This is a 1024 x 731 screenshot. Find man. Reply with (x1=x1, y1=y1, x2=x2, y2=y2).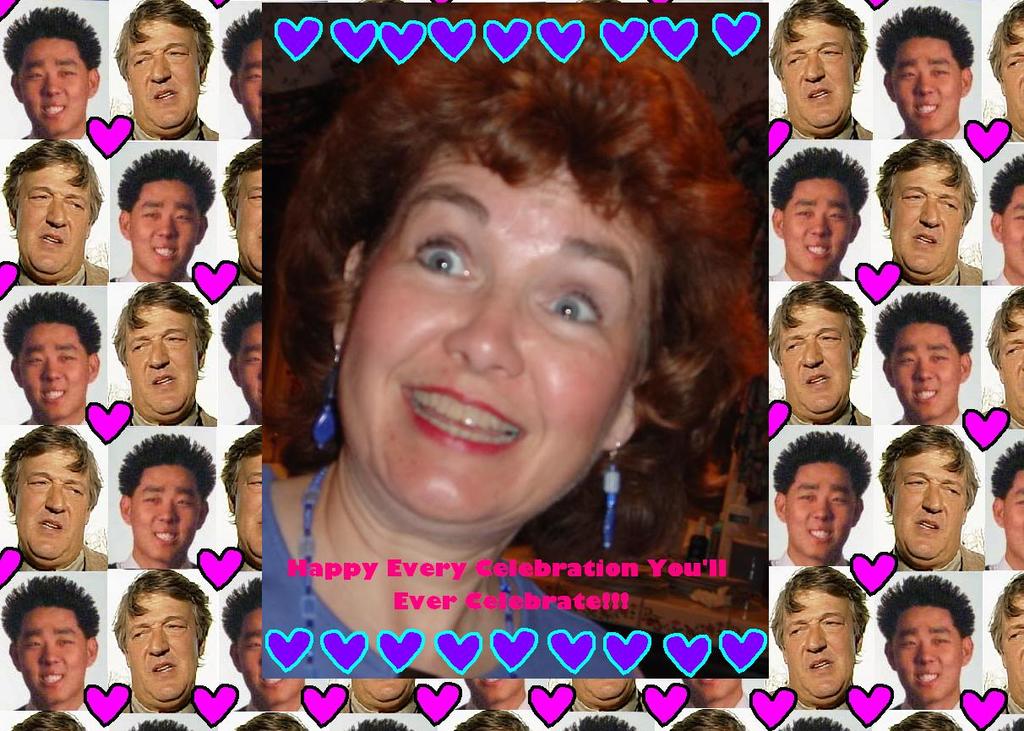
(x1=0, y1=138, x2=113, y2=286).
